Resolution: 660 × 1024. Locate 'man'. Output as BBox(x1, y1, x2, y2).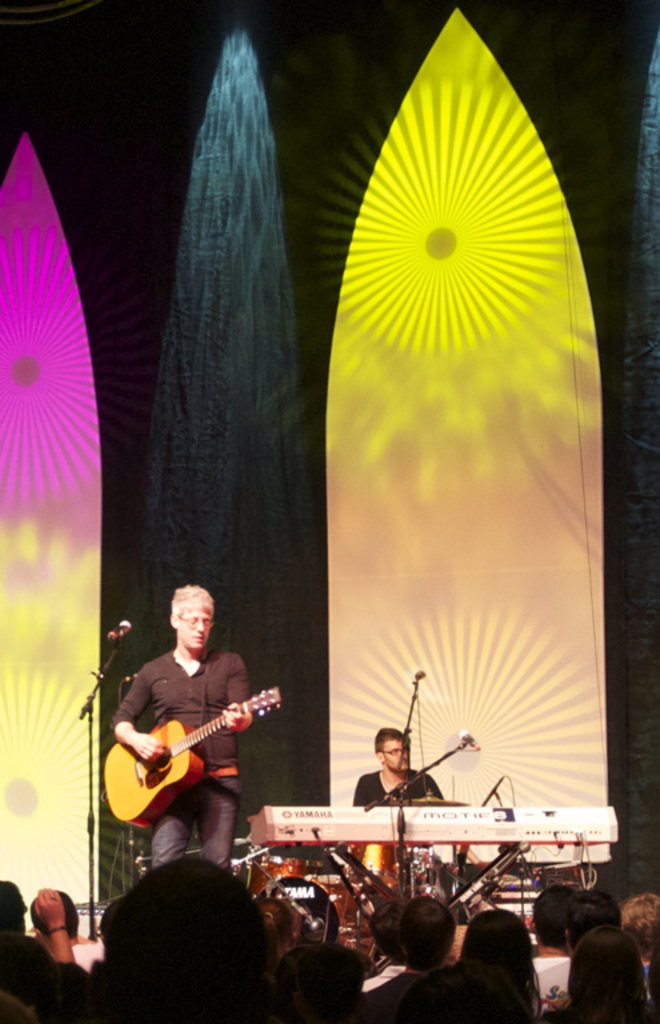
BBox(28, 883, 92, 969).
